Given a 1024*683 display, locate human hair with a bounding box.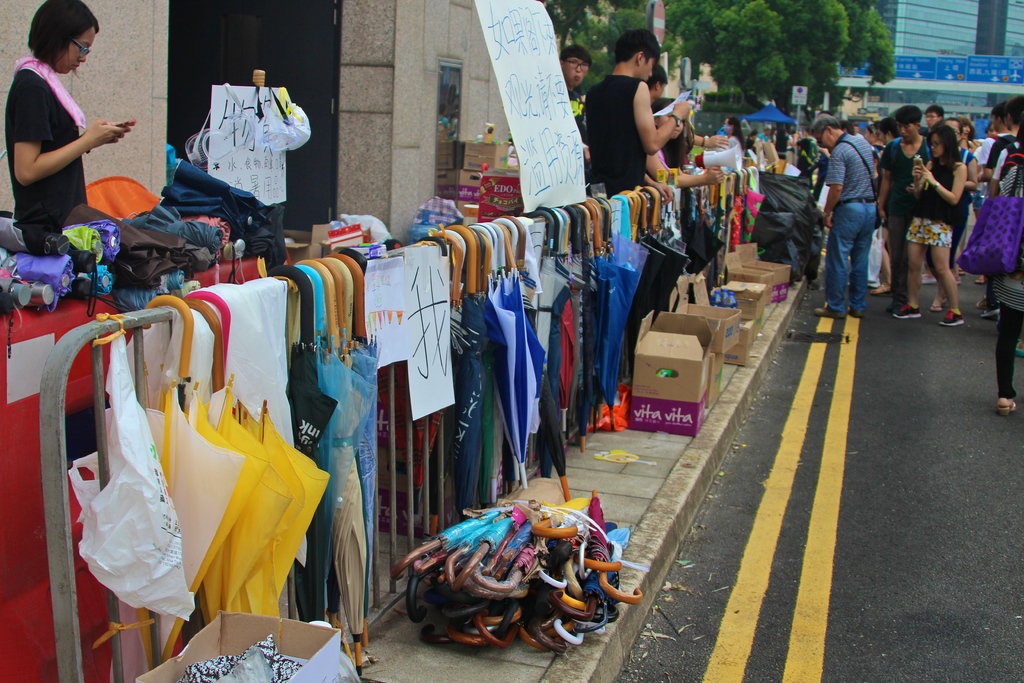
Located: locate(648, 96, 687, 175).
